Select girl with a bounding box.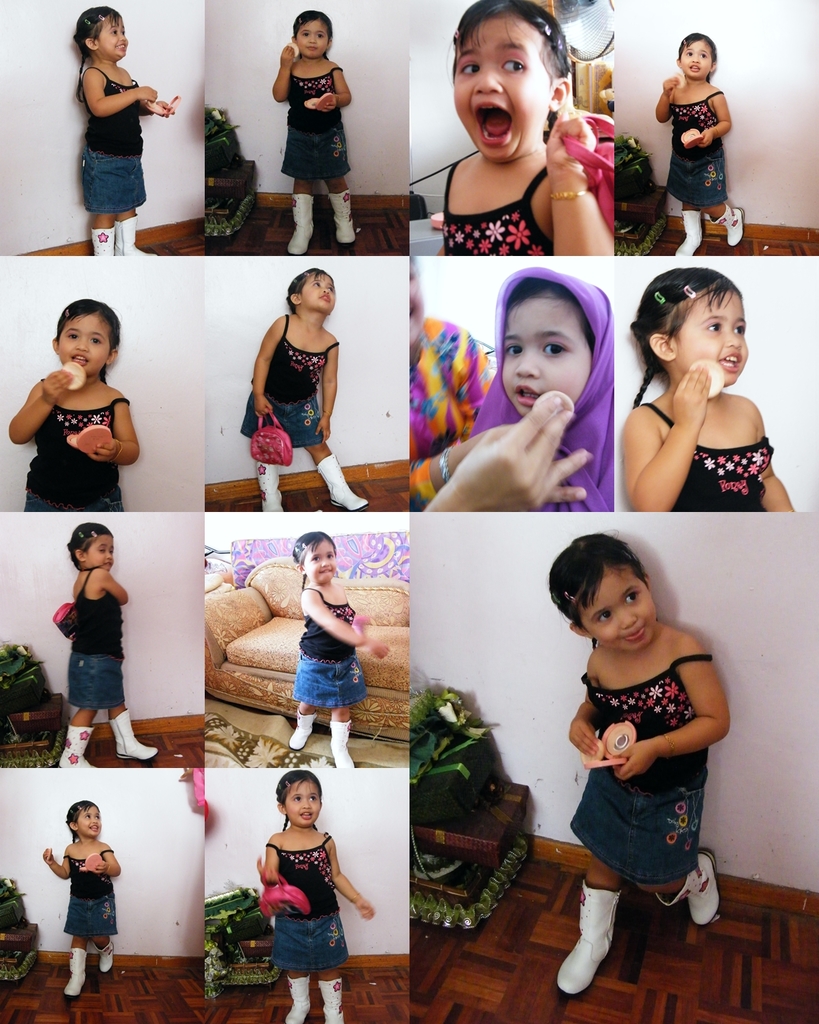
box(9, 293, 137, 509).
